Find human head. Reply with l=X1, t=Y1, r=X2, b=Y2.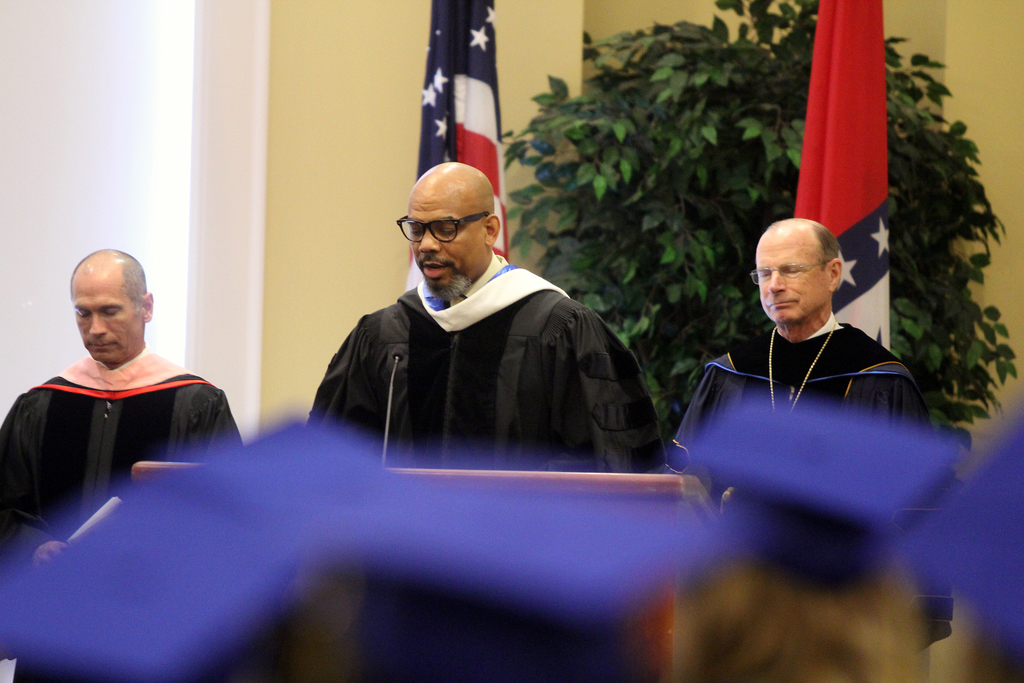
l=31, t=584, r=273, b=682.
